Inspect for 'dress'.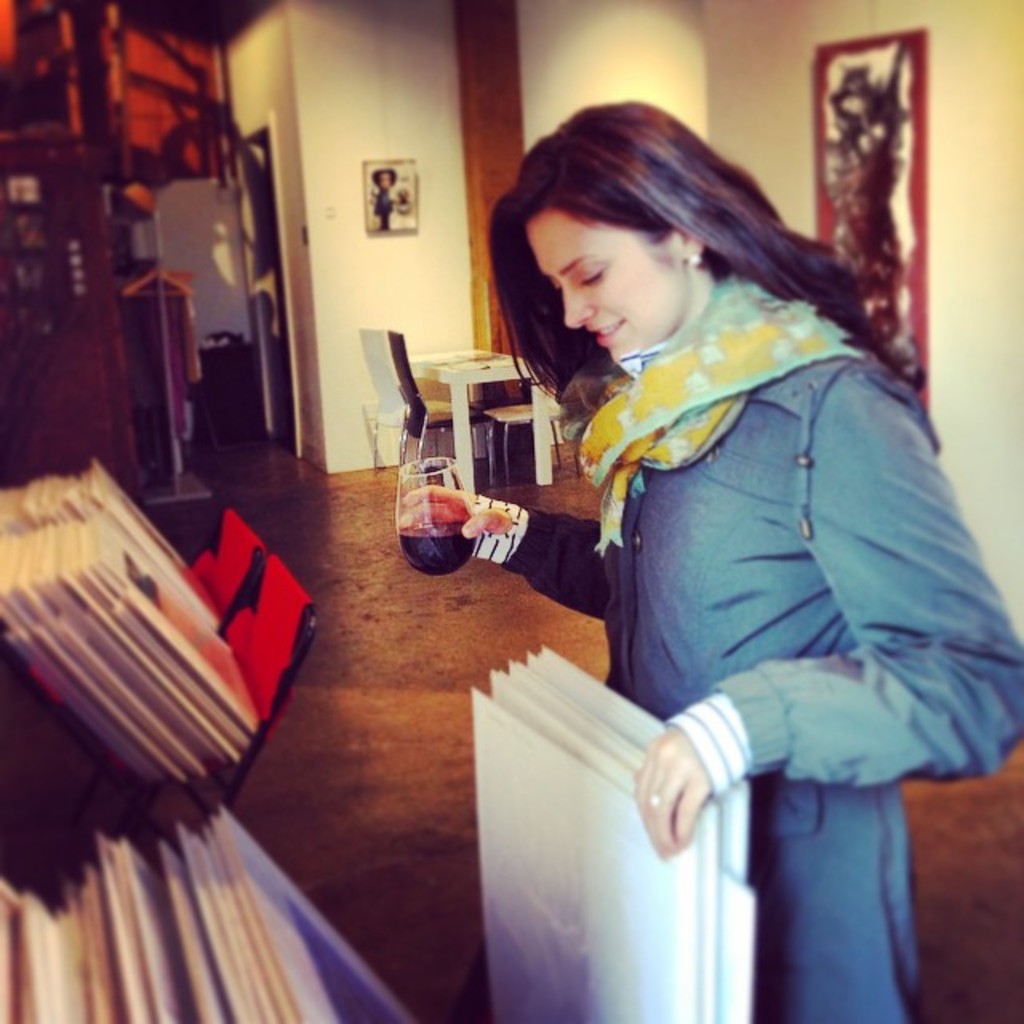
Inspection: rect(486, 342, 1022, 1022).
